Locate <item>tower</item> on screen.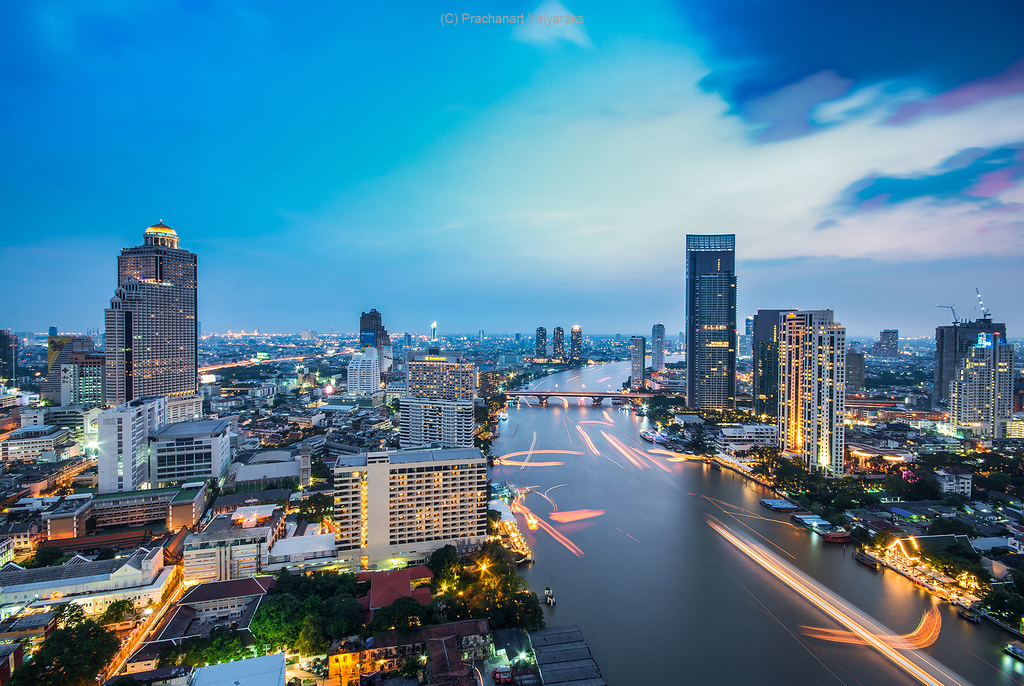
On screen at [left=354, top=303, right=394, bottom=372].
